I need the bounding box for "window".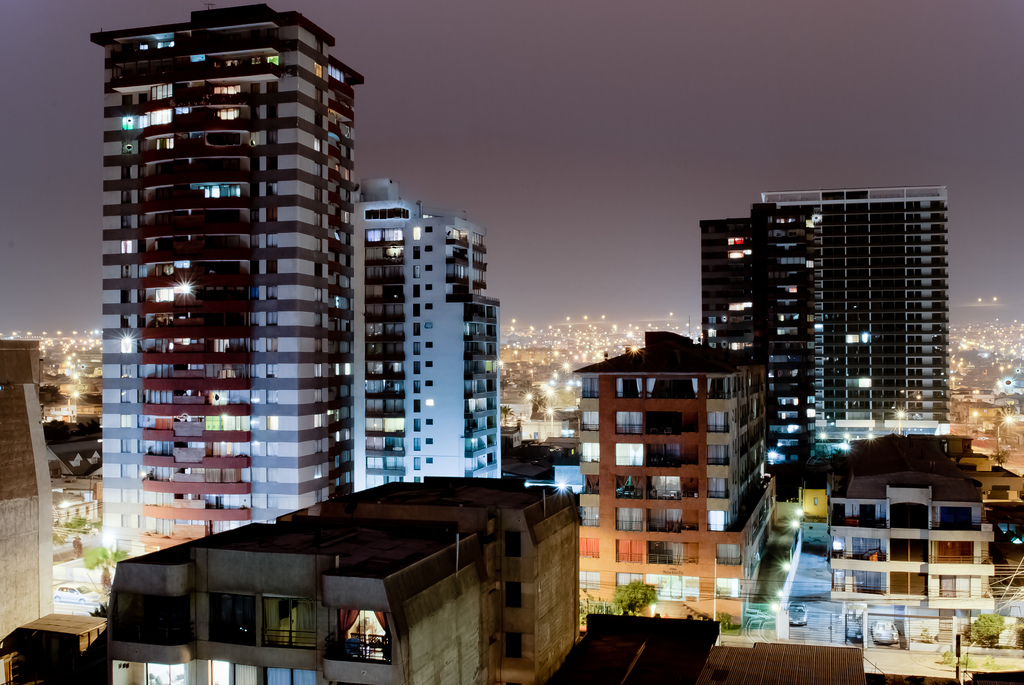
Here it is: Rect(269, 665, 321, 684).
